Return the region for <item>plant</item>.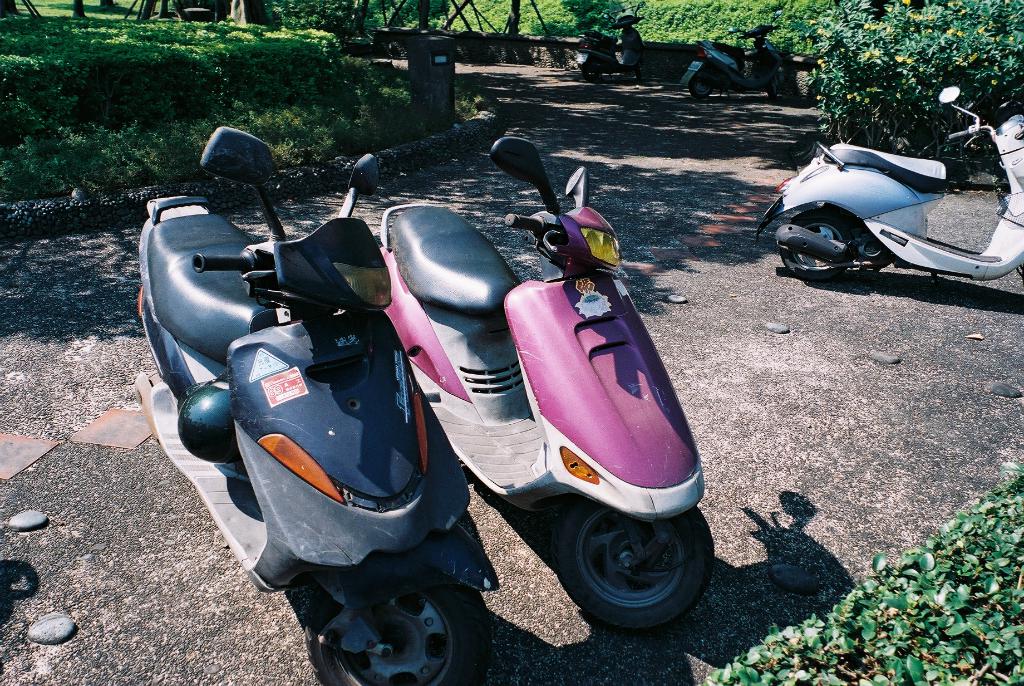
1/13/429/215.
